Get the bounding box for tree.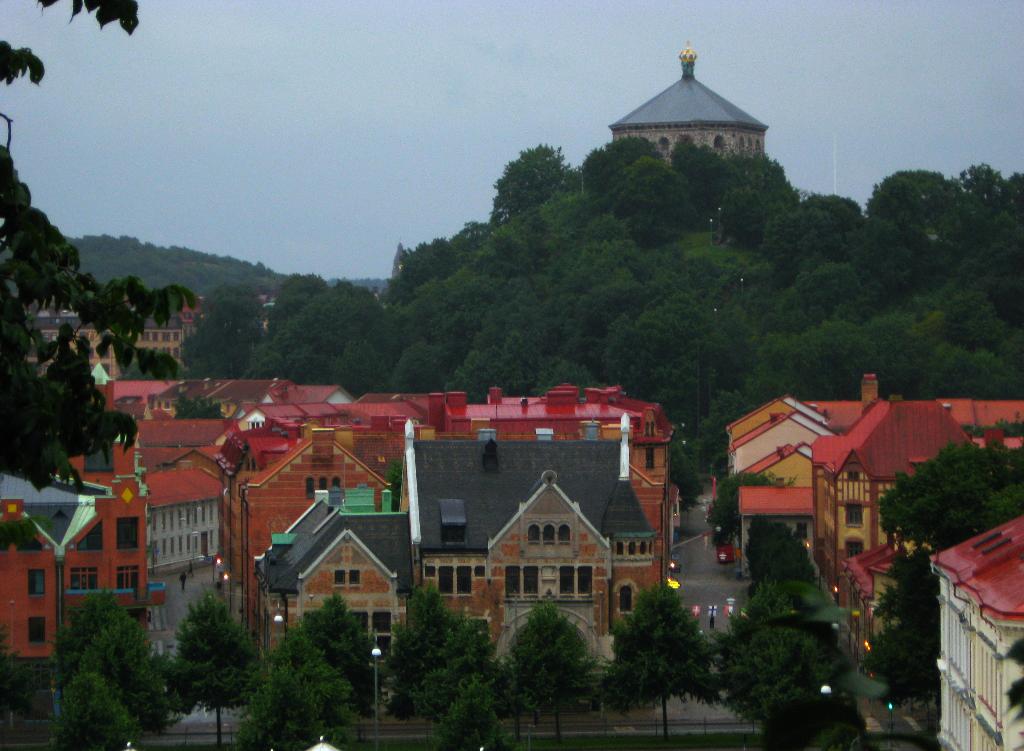
<region>745, 625, 850, 740</region>.
